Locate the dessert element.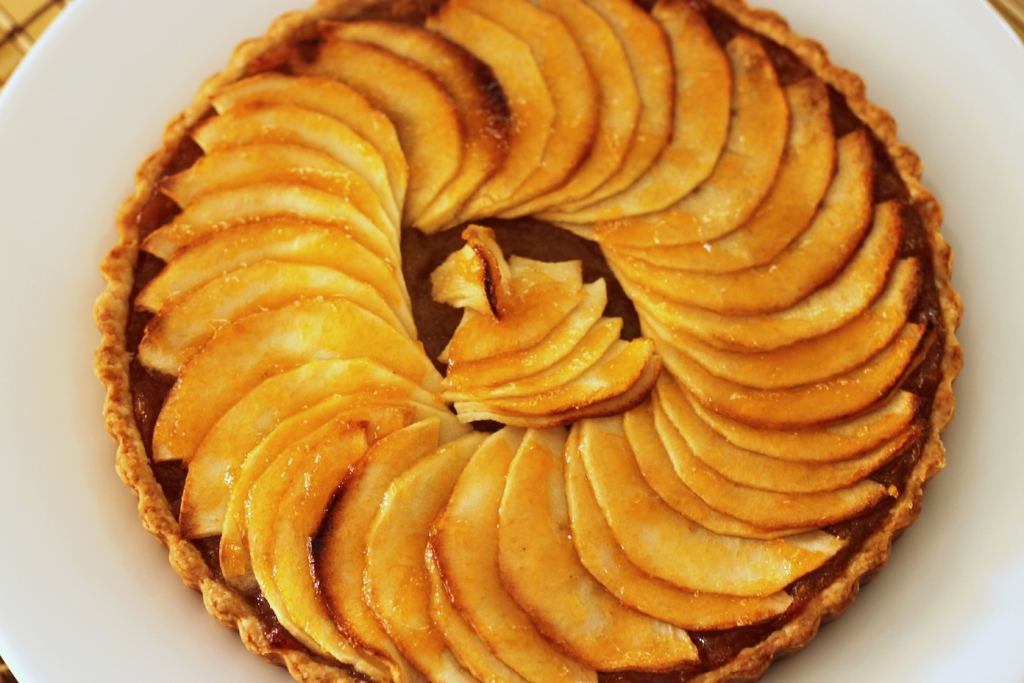
Element bbox: bbox=[435, 5, 548, 205].
